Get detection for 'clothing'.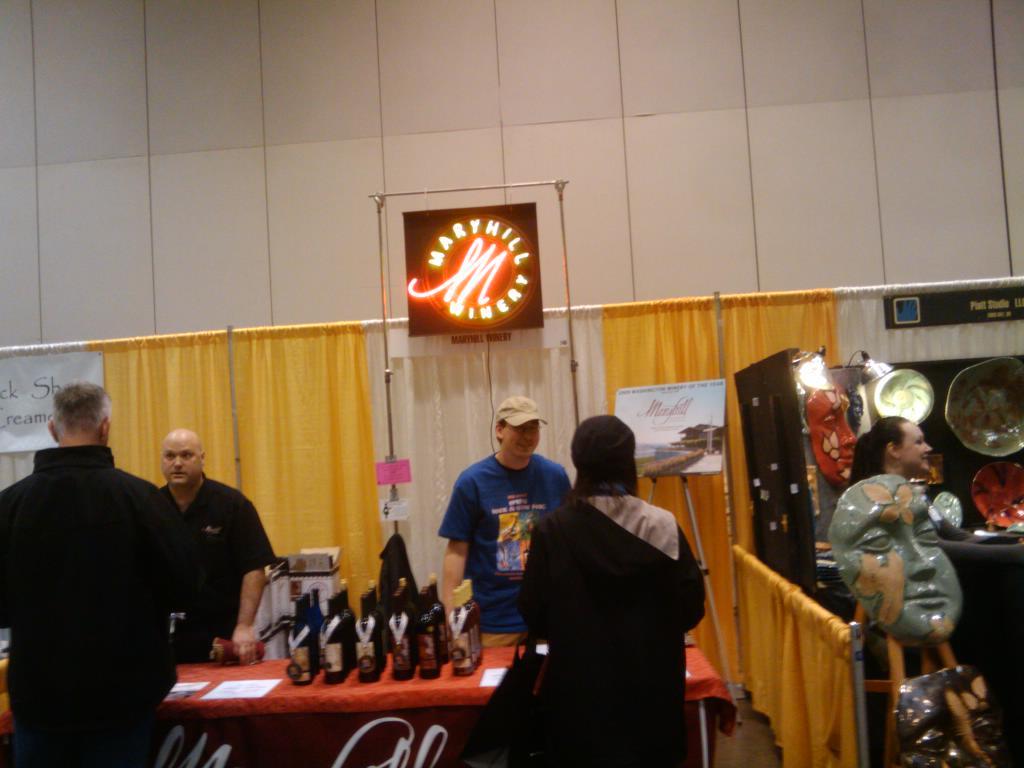
Detection: 512/447/713/756.
